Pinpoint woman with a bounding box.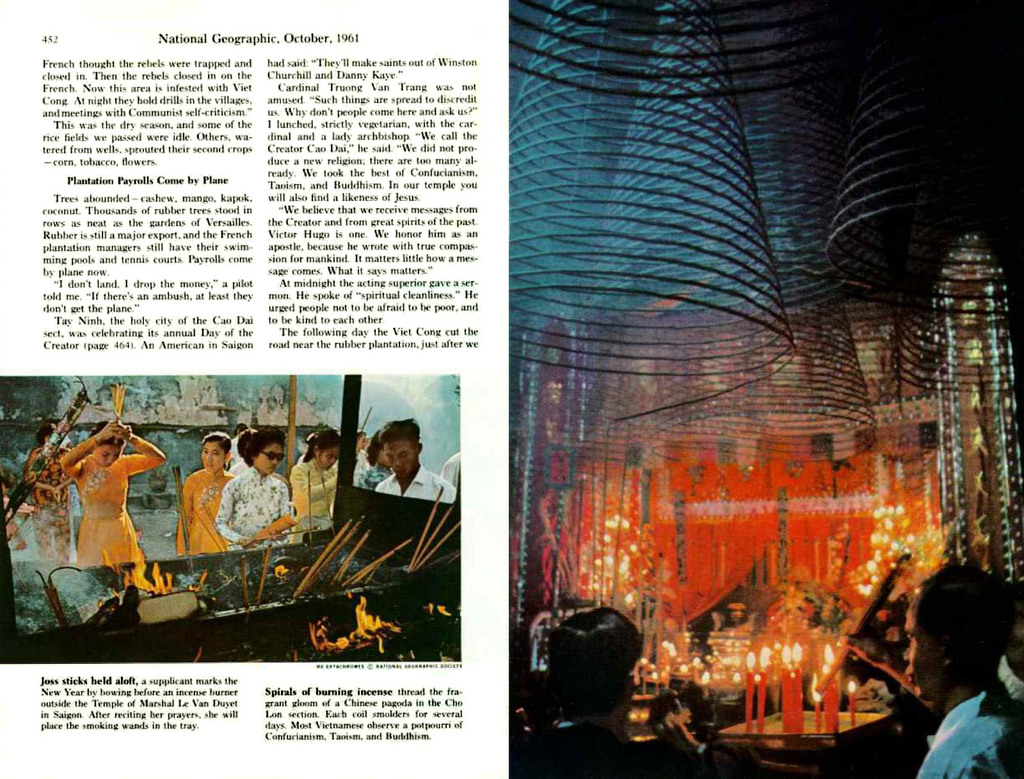
BBox(47, 401, 183, 600).
